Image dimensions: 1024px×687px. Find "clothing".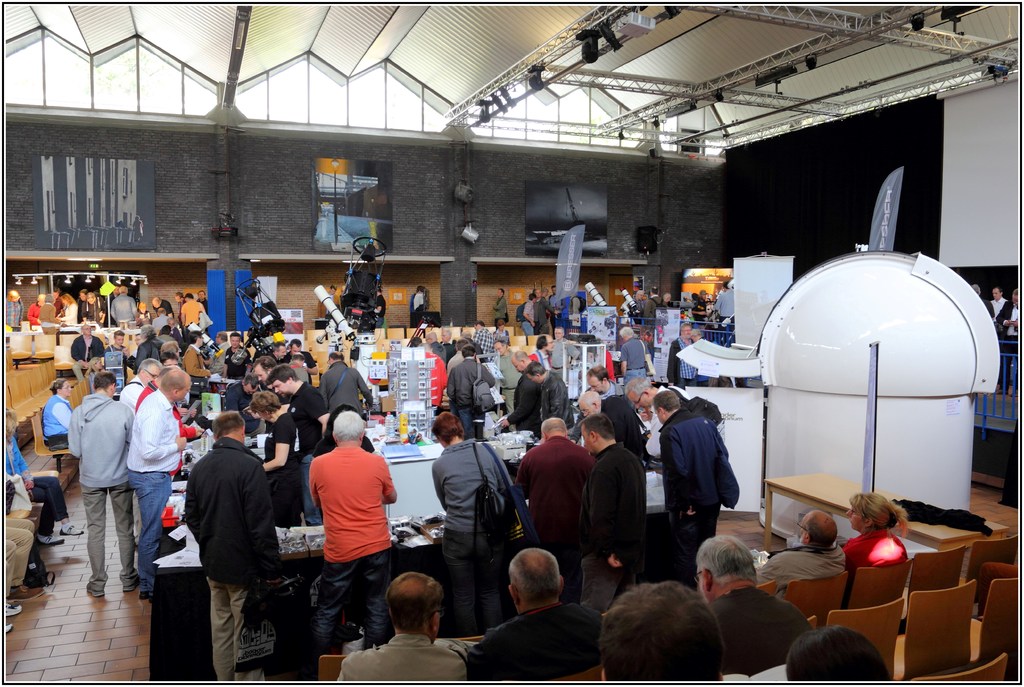
988/298/1007/320.
